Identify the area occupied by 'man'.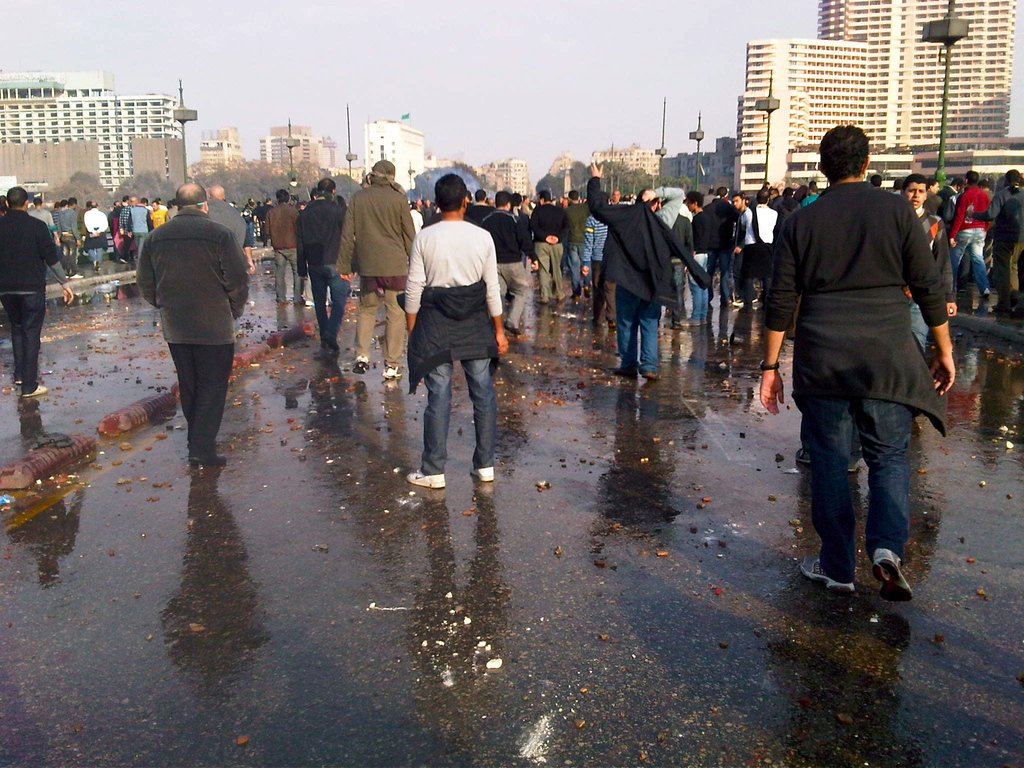
Area: [482, 188, 534, 326].
